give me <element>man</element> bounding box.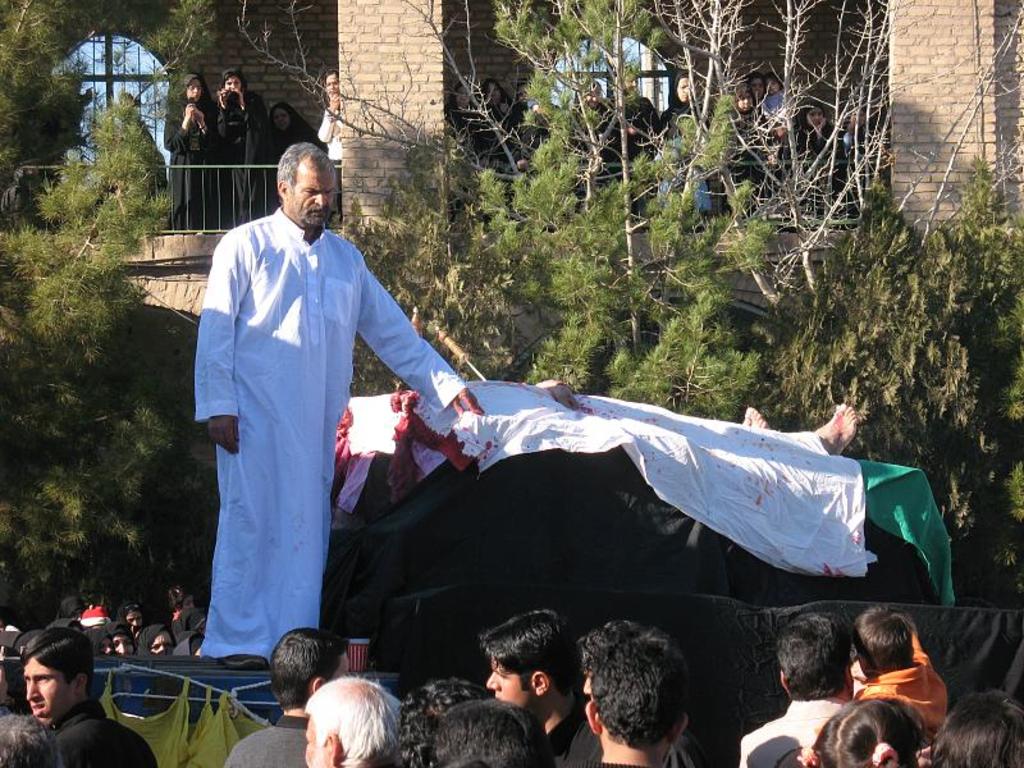
detection(737, 612, 852, 767).
